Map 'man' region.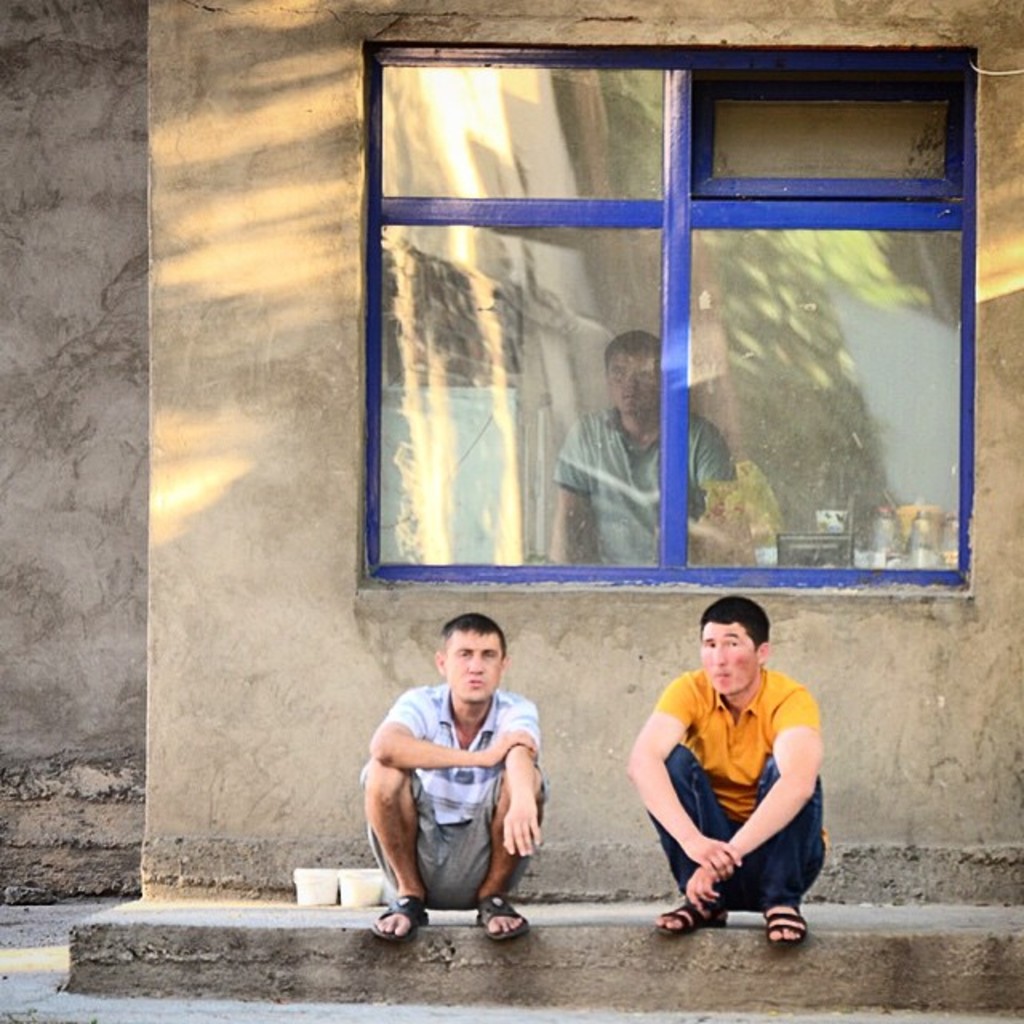
Mapped to [x1=357, y1=610, x2=555, y2=942].
